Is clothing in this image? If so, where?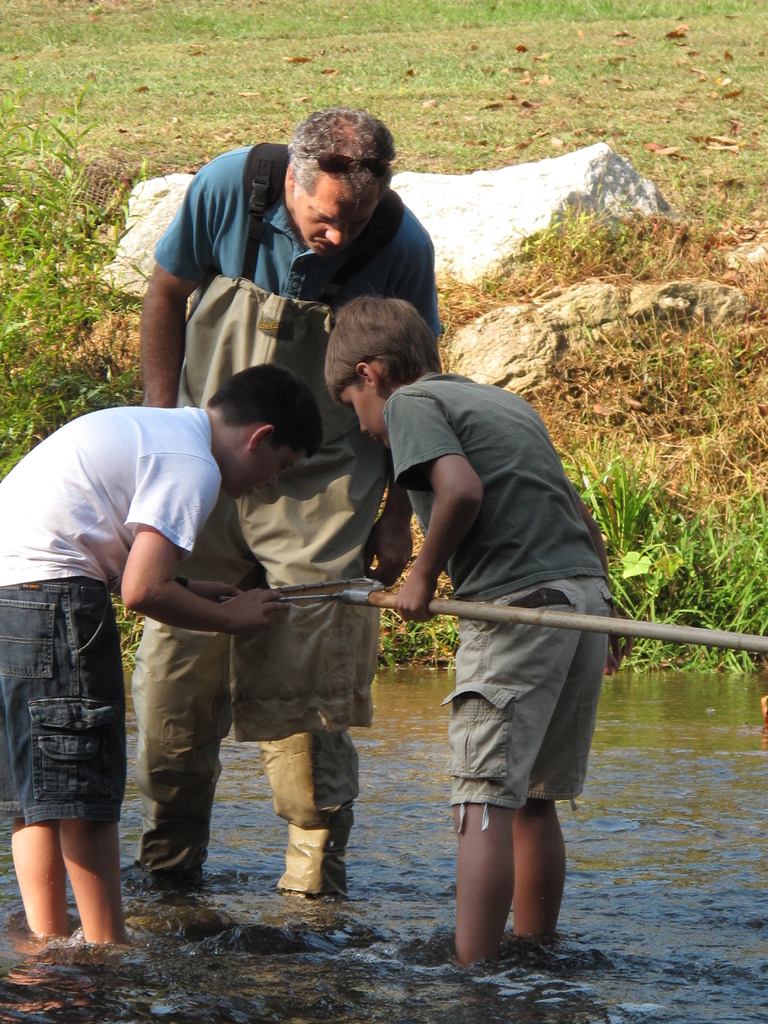
Yes, at box=[157, 147, 446, 899].
